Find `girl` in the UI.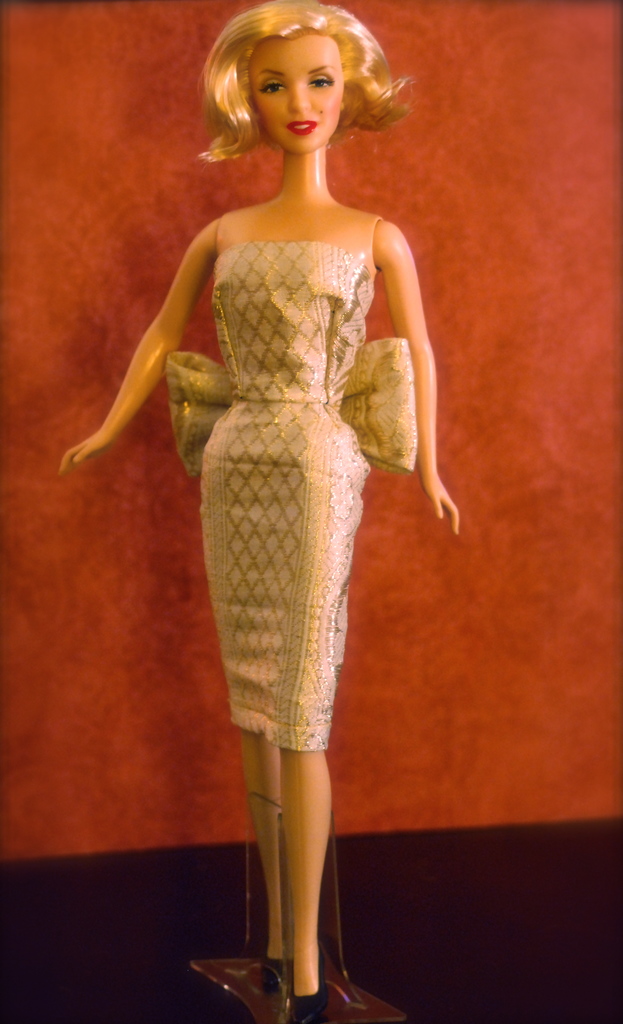
UI element at (x1=60, y1=3, x2=455, y2=1023).
